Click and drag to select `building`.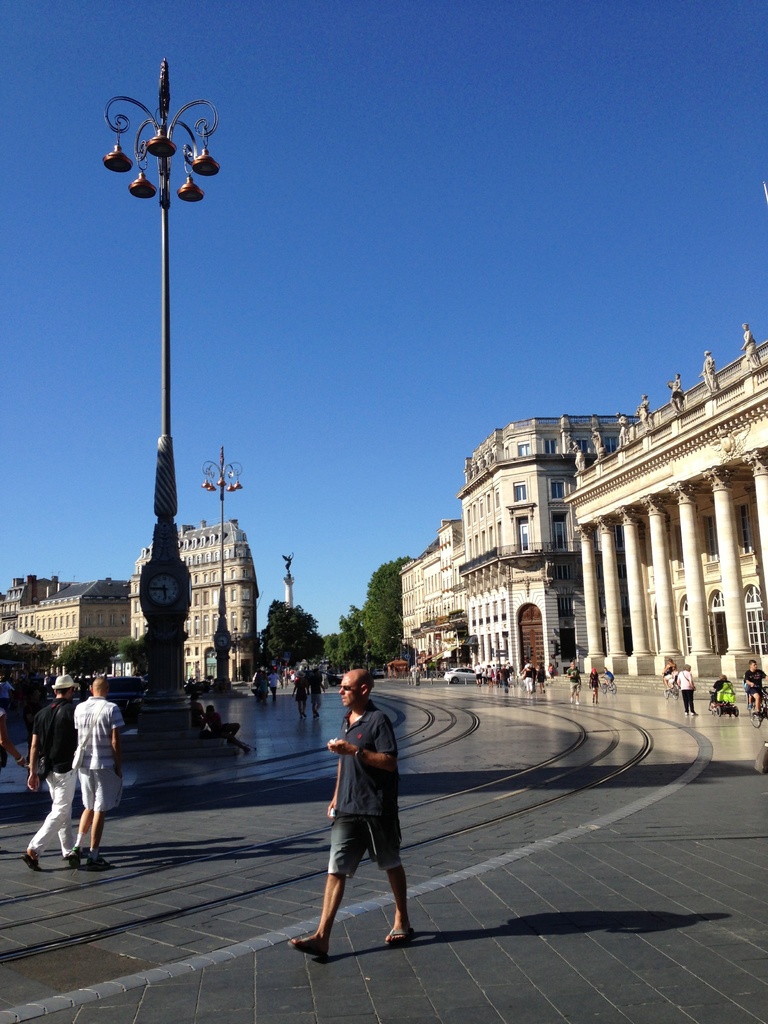
Selection: region(2, 573, 67, 633).
